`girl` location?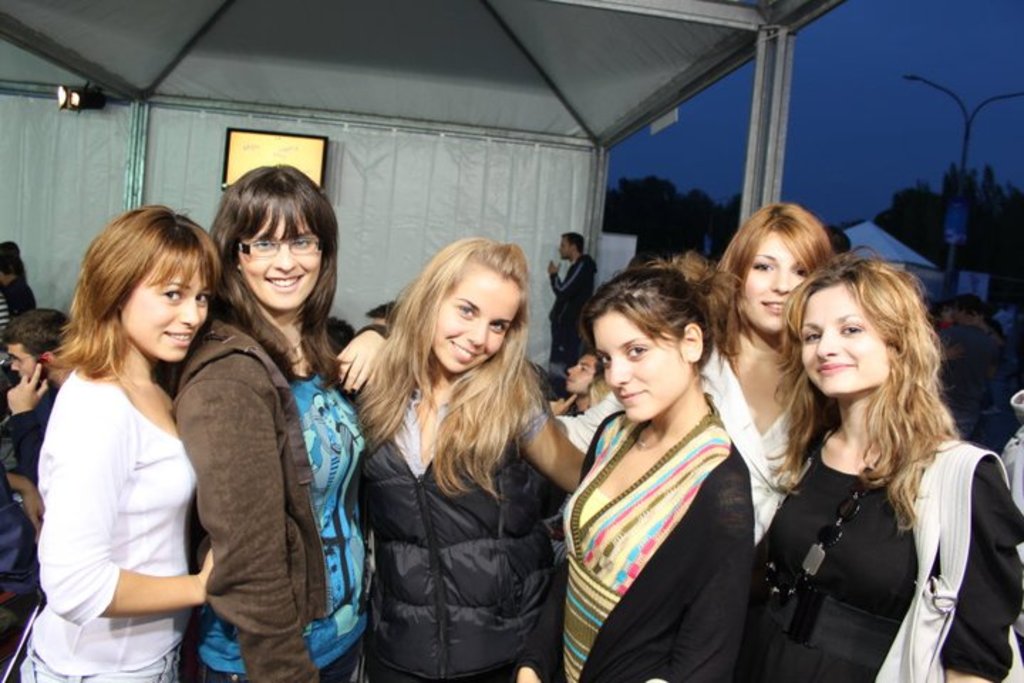
(361,236,585,674)
